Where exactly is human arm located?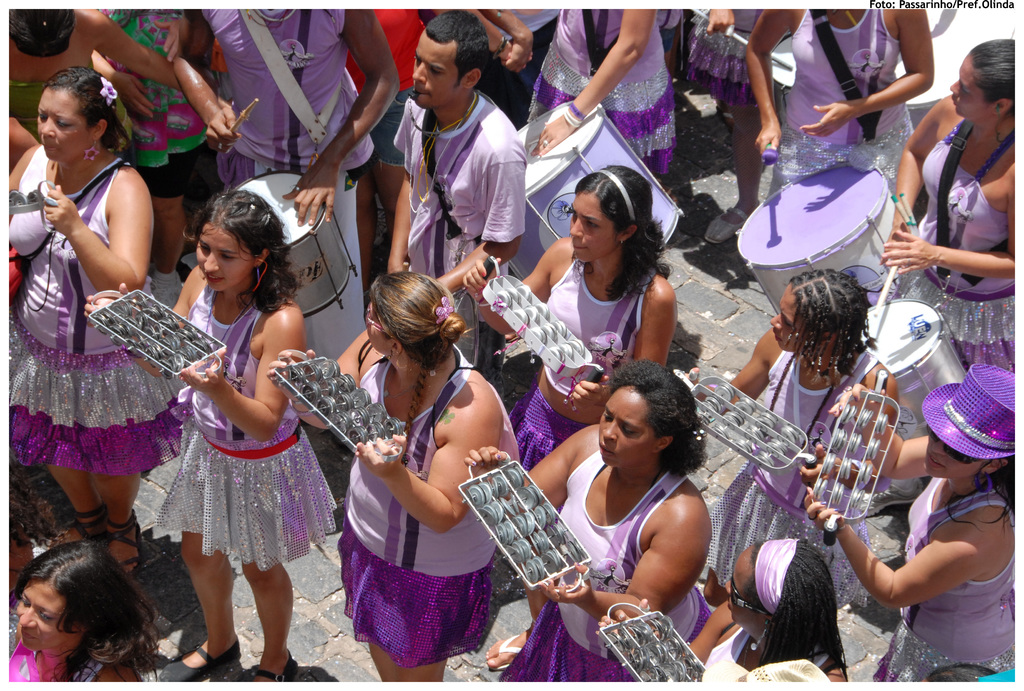
Its bounding box is [x1=491, y1=7, x2=536, y2=56].
